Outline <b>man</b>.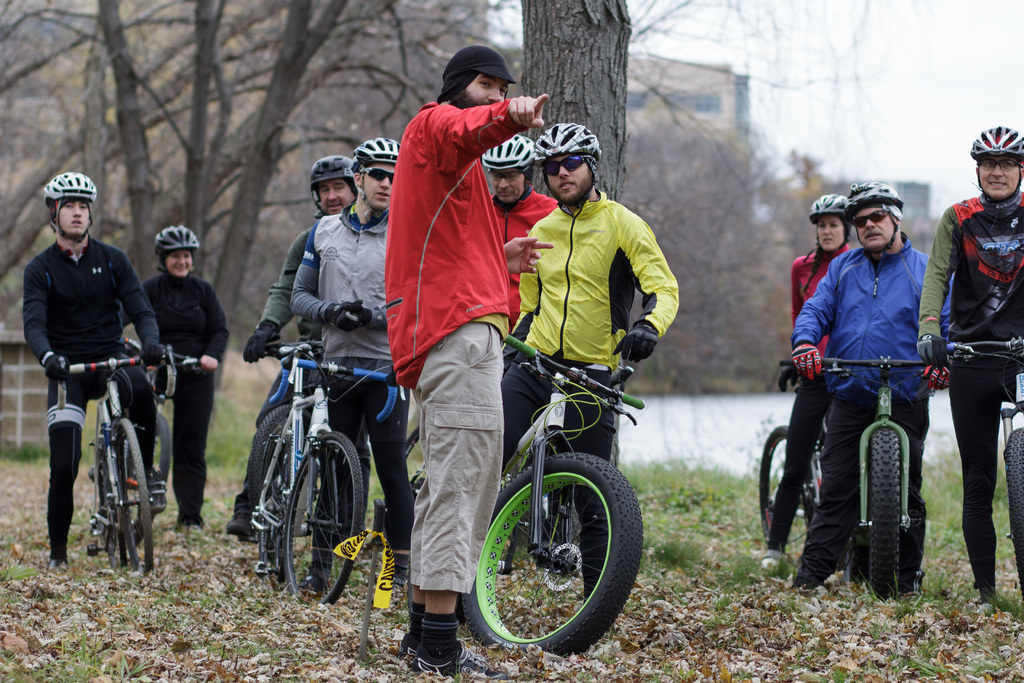
Outline: 779:222:963:580.
